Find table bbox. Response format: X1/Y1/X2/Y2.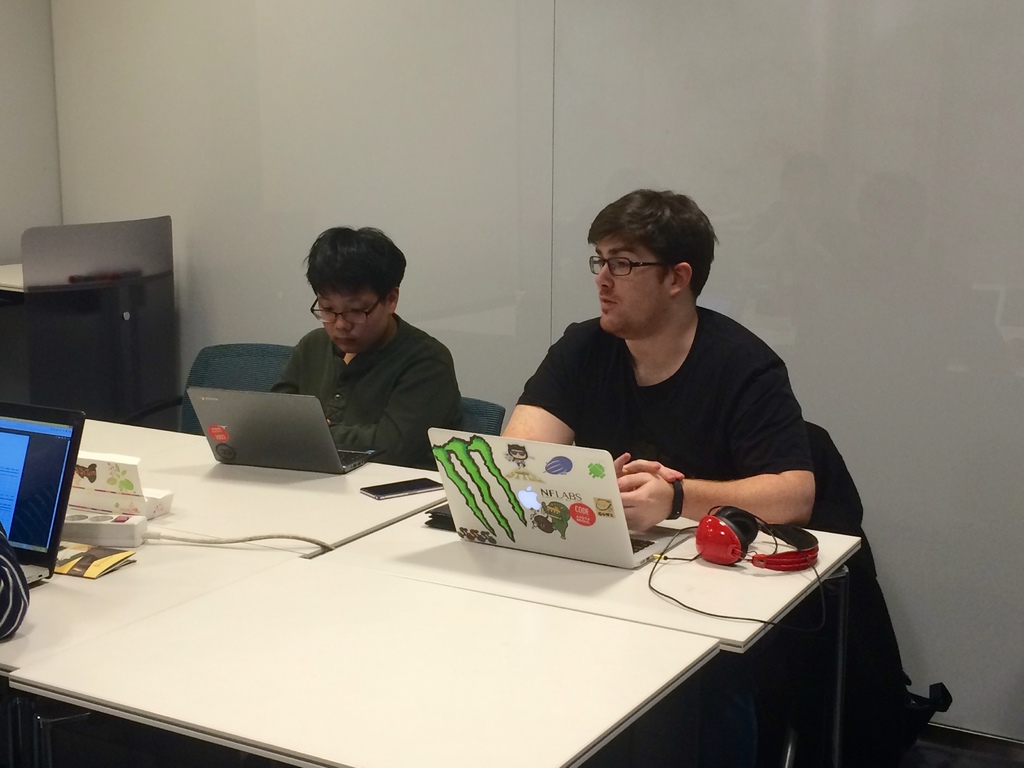
26/444/903/767.
